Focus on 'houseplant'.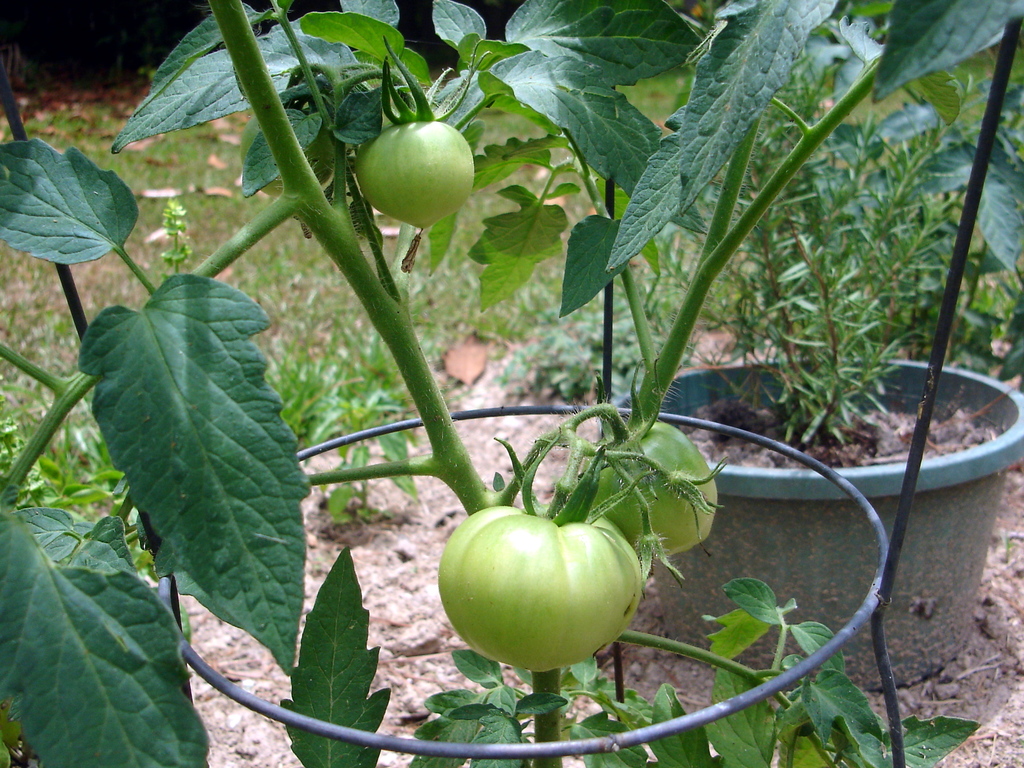
Focused at 608/33/1023/662.
